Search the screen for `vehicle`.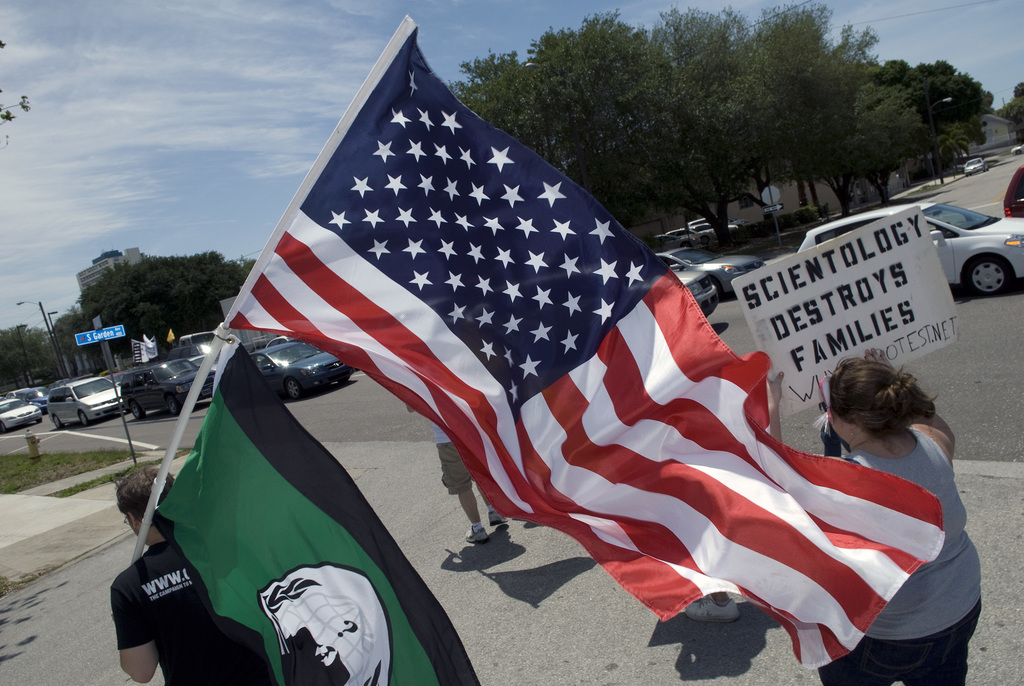
Found at crop(43, 373, 125, 430).
